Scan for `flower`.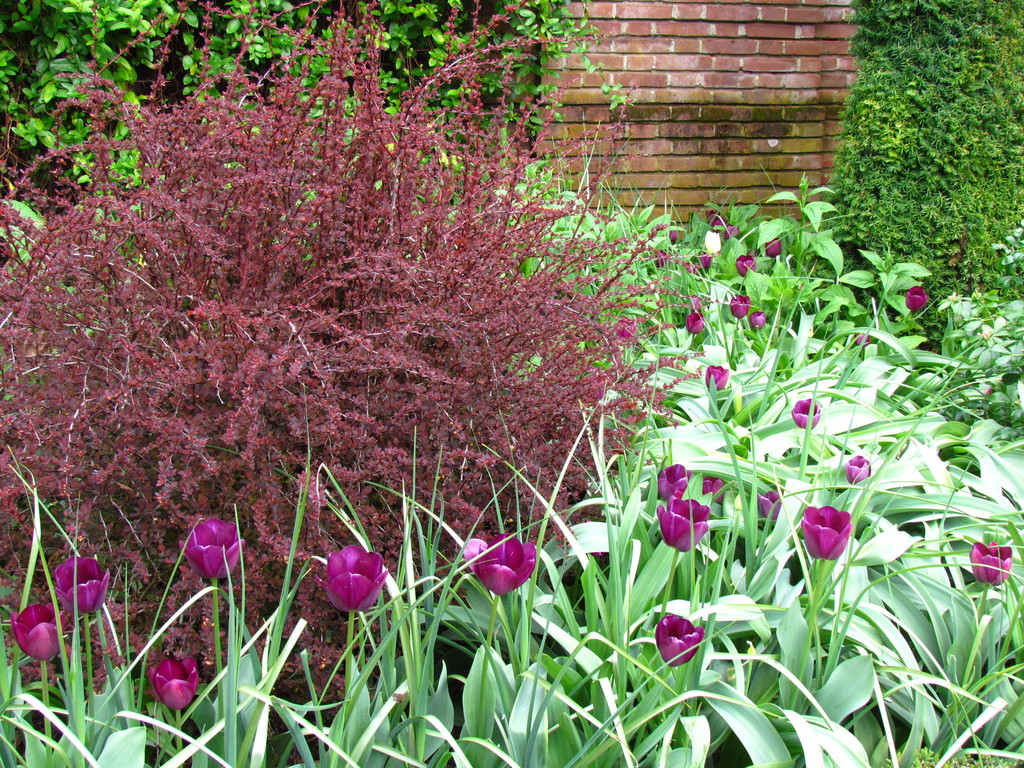
Scan result: [left=800, top=501, right=852, bottom=563].
